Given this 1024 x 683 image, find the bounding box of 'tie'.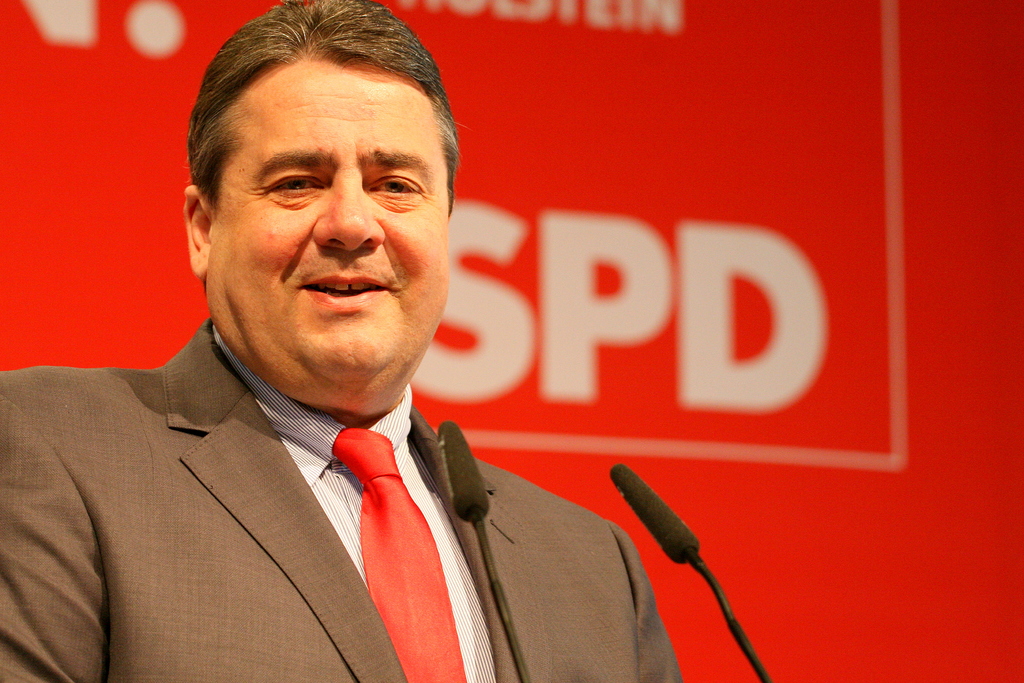
bbox=[330, 425, 468, 682].
